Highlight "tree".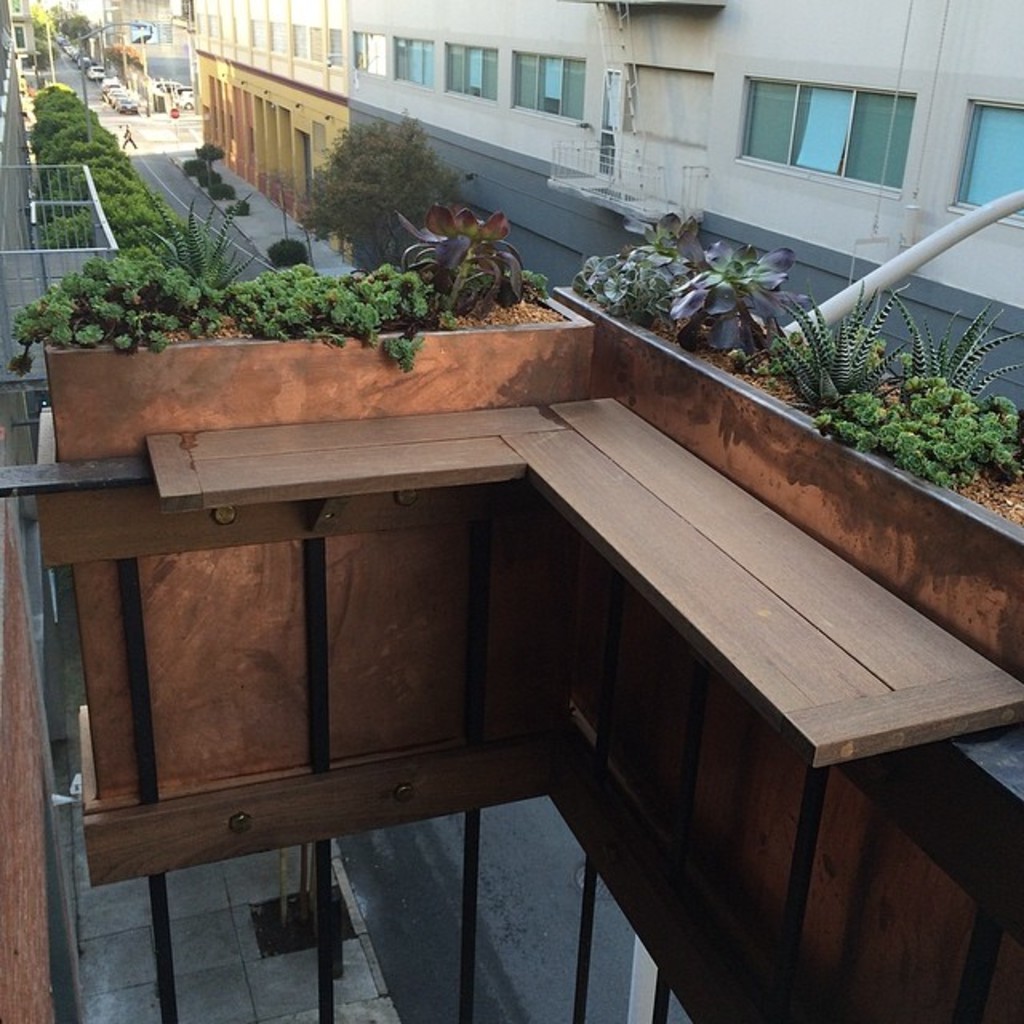
Highlighted region: crop(299, 106, 472, 275).
